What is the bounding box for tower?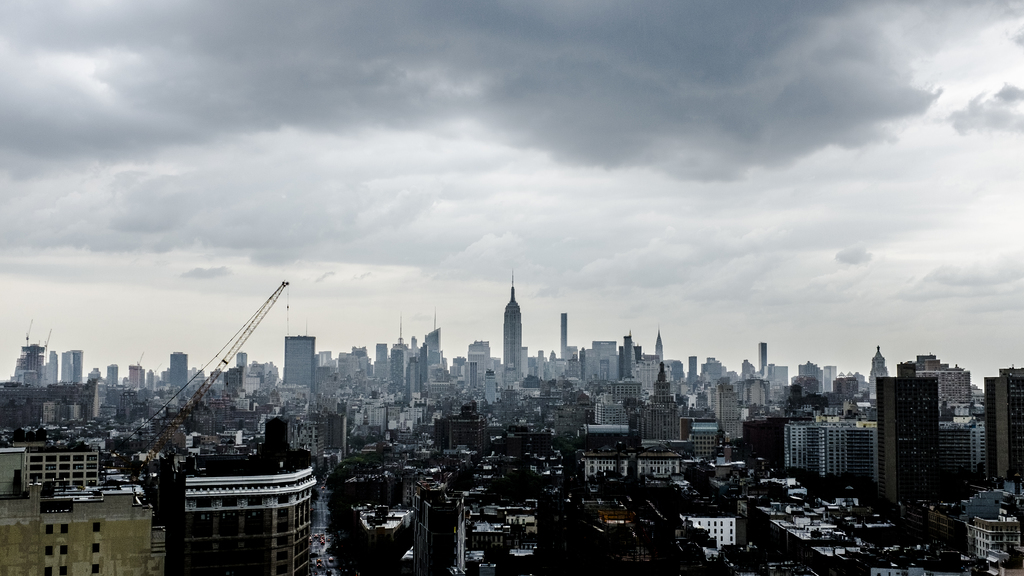
[left=984, top=377, right=1023, bottom=488].
